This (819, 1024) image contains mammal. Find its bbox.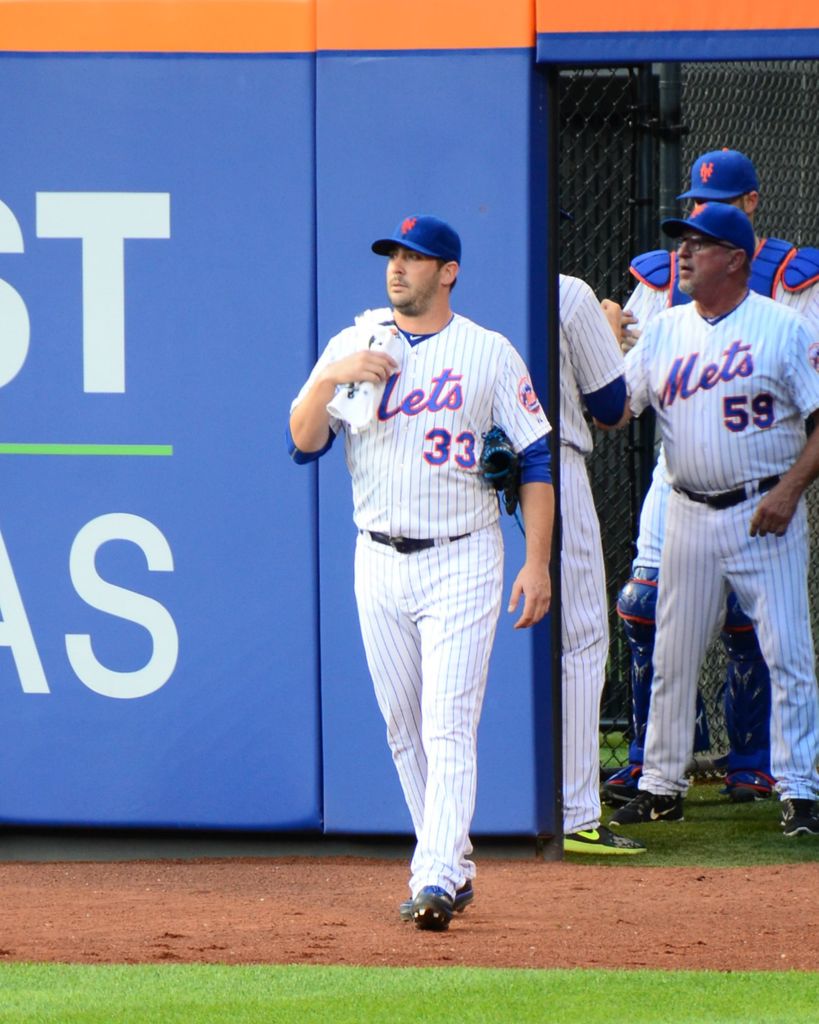
box(614, 207, 818, 836).
